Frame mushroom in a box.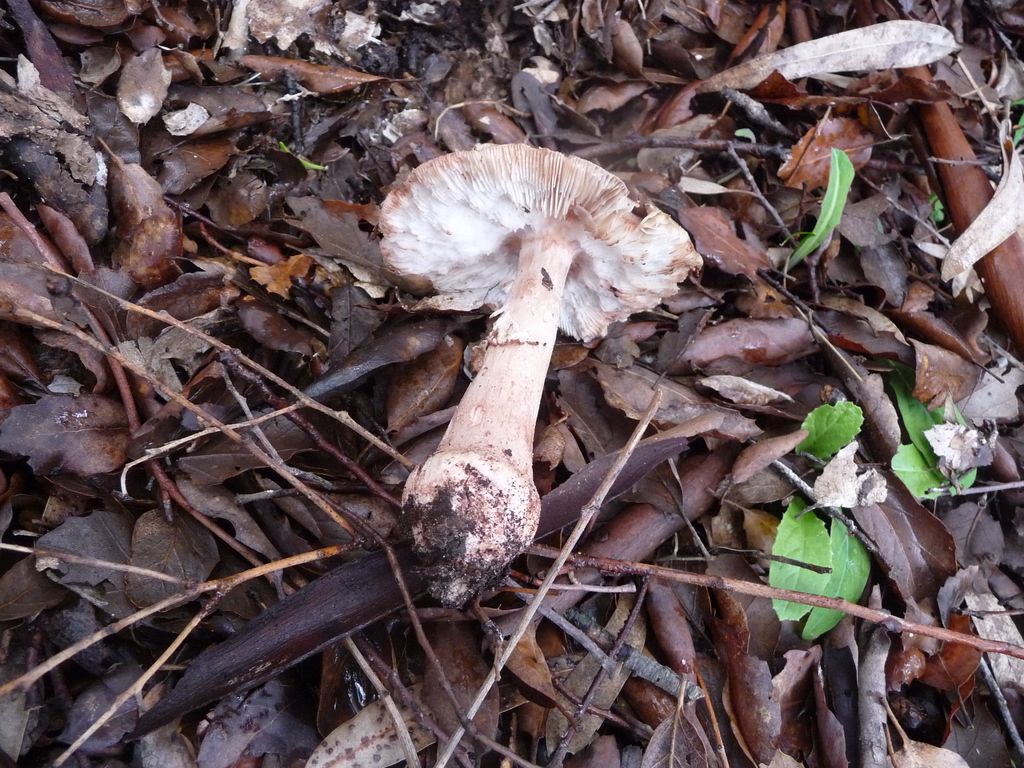
362/136/685/597.
